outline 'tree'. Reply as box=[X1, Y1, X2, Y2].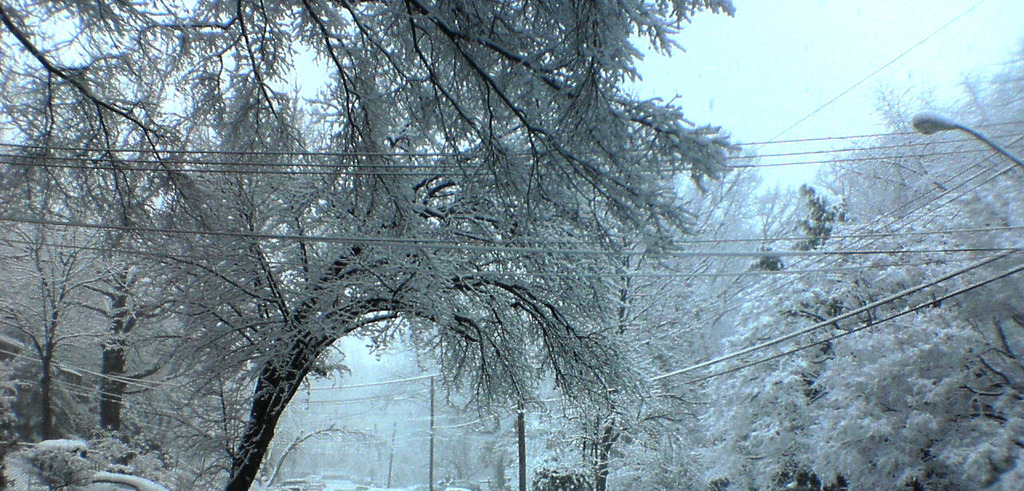
box=[0, 0, 1023, 490].
